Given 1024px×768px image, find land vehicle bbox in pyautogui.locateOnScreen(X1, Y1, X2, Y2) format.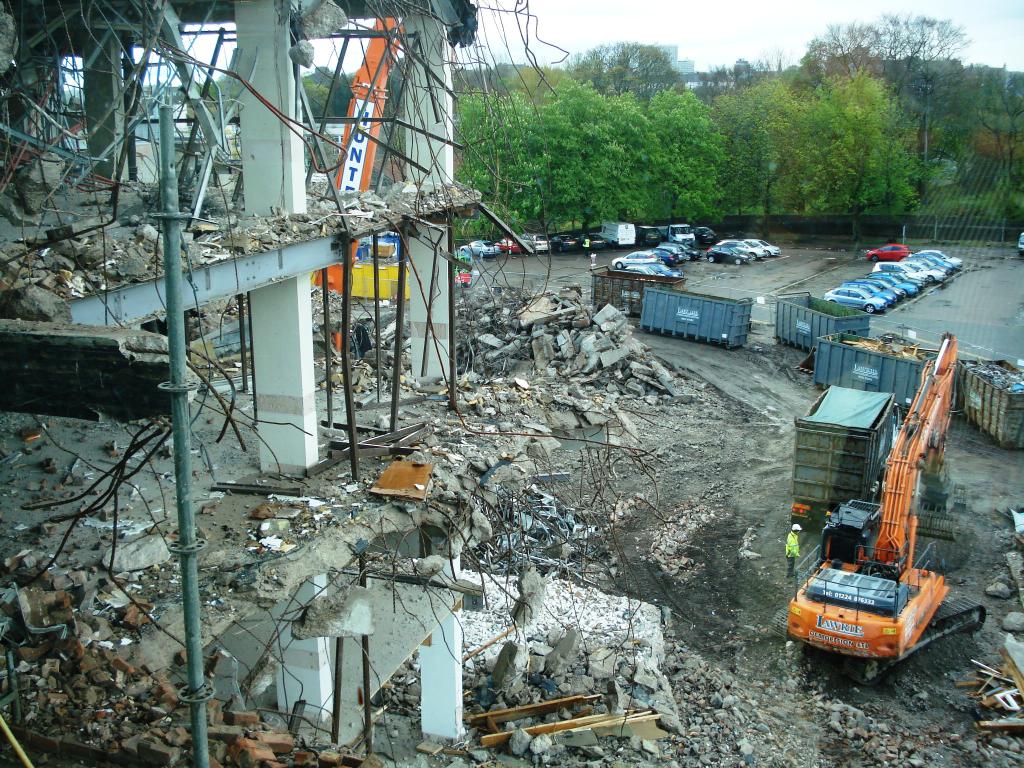
pyautogui.locateOnScreen(692, 225, 718, 242).
